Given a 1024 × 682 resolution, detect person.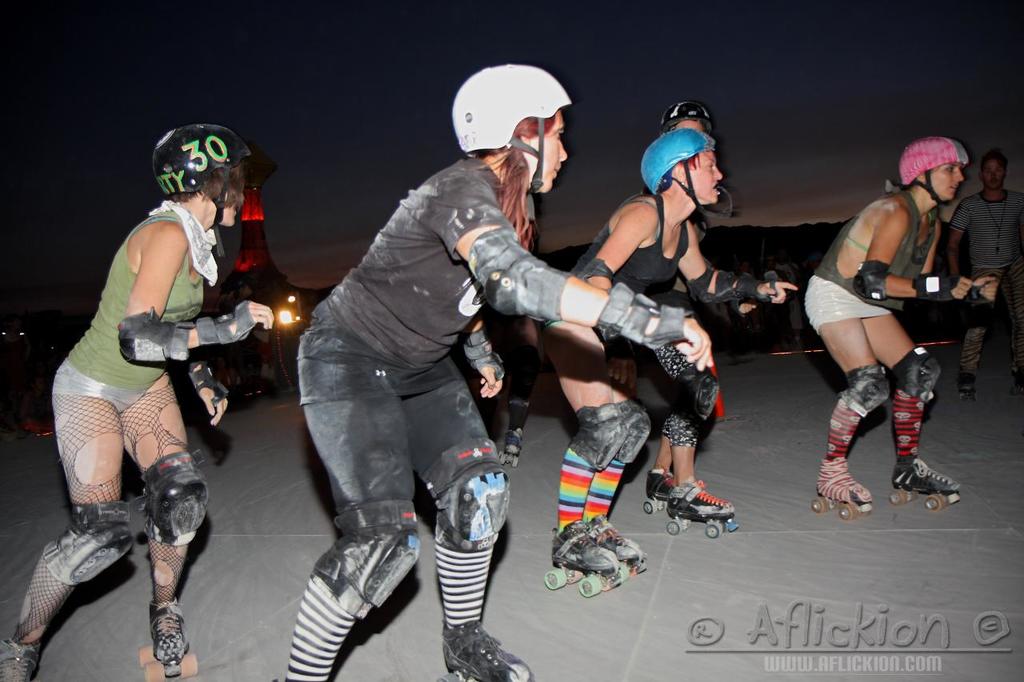
<bbox>282, 62, 716, 681</bbox>.
